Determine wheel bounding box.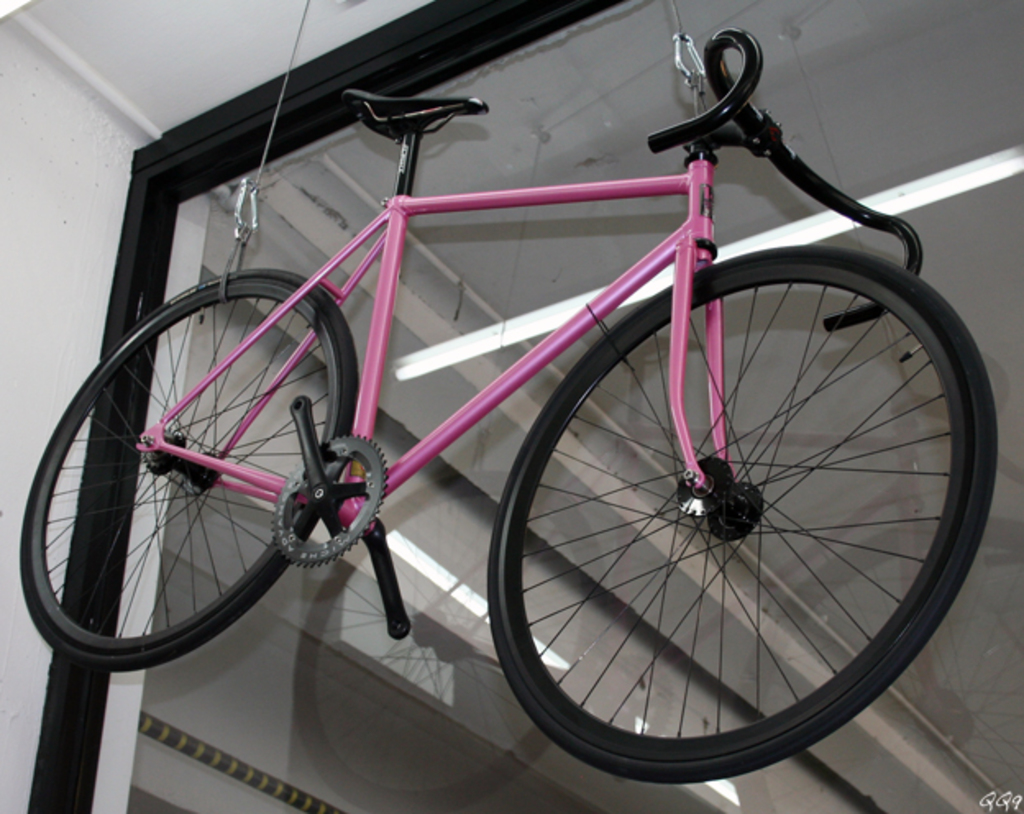
Determined: box=[486, 233, 968, 760].
